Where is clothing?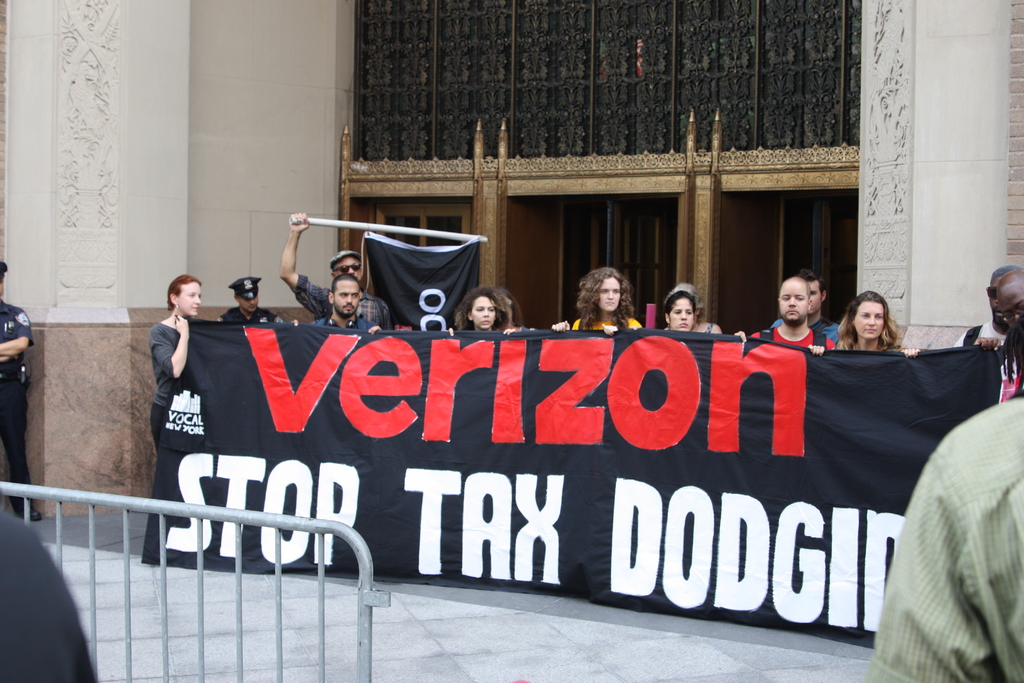
217/304/277/324.
